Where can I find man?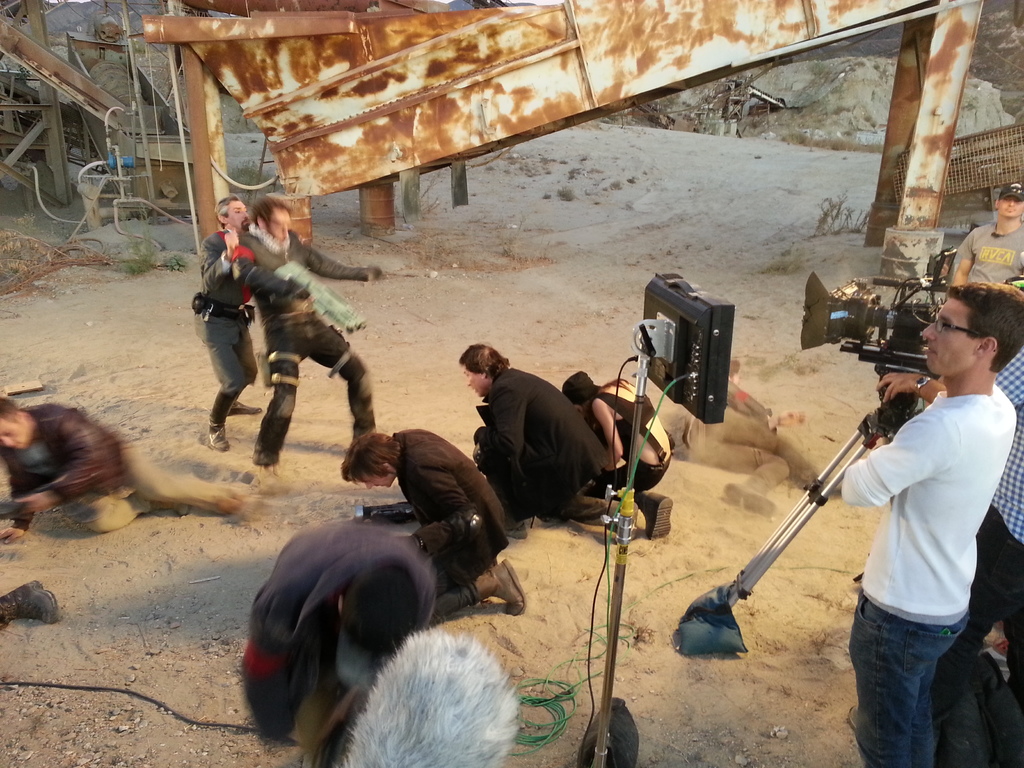
You can find it at 840 280 1023 767.
